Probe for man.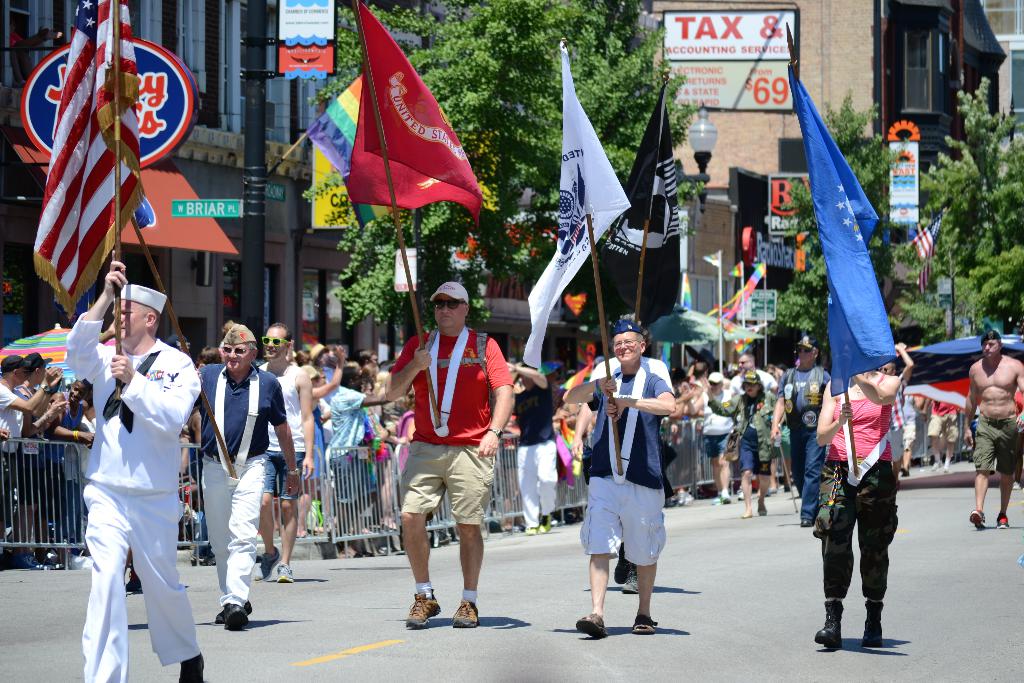
Probe result: [x1=253, y1=322, x2=316, y2=586].
